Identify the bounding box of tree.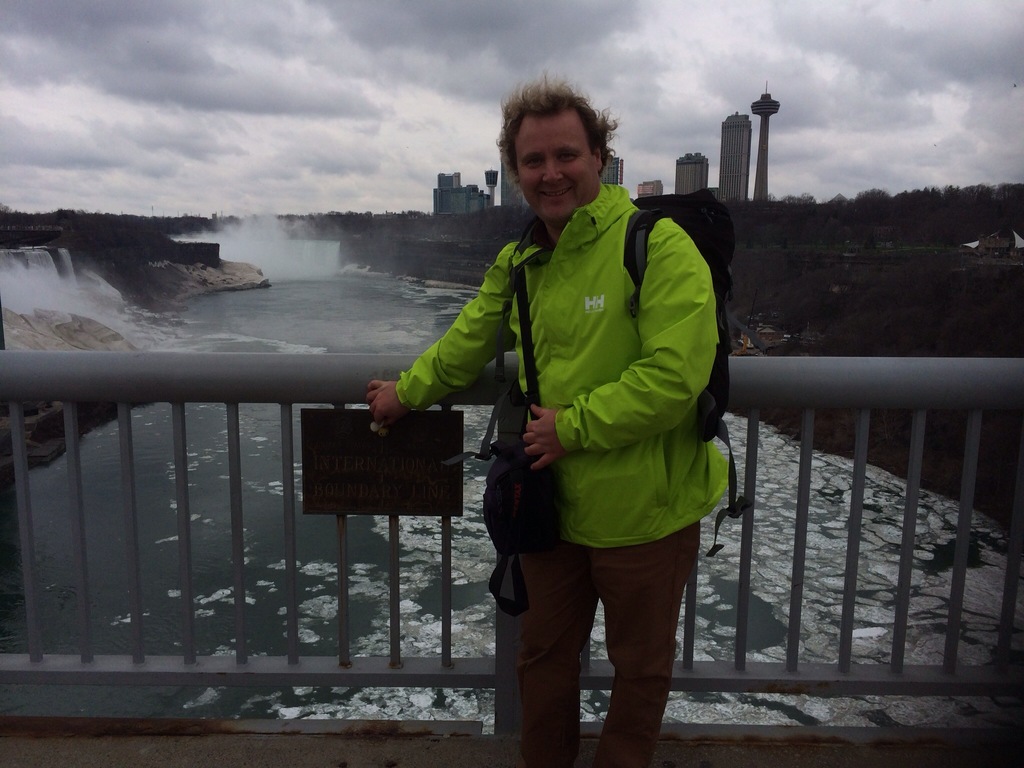
[left=854, top=188, right=886, bottom=218].
